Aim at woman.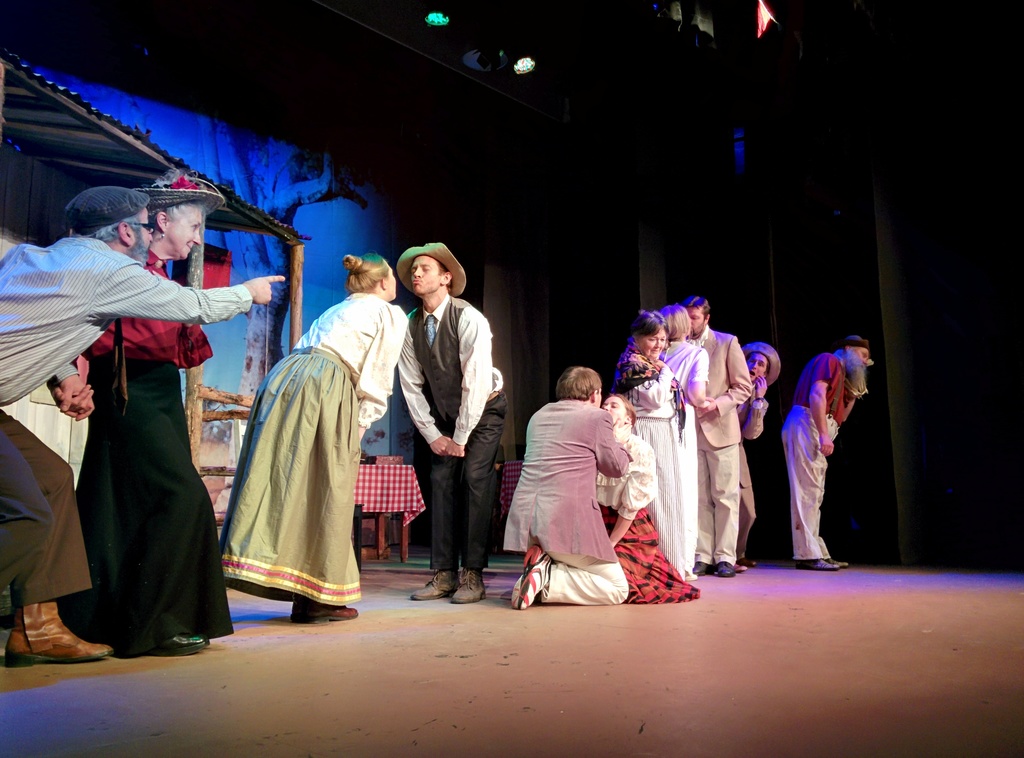
Aimed at Rect(219, 248, 407, 623).
